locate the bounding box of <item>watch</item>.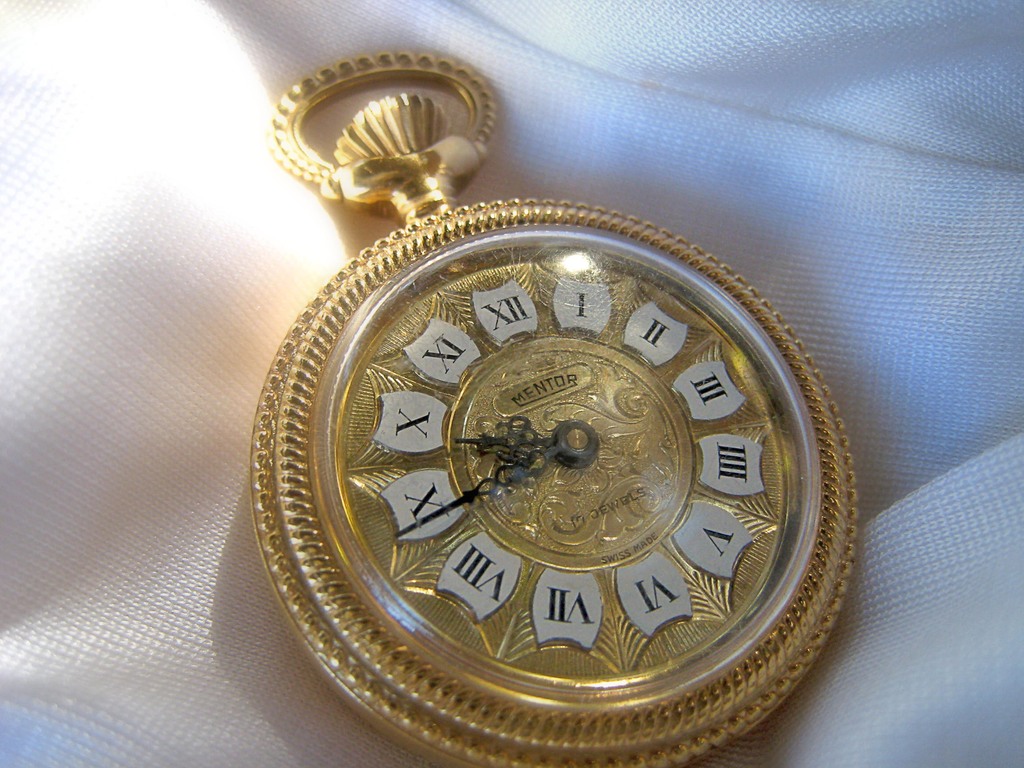
Bounding box: rect(250, 48, 857, 767).
